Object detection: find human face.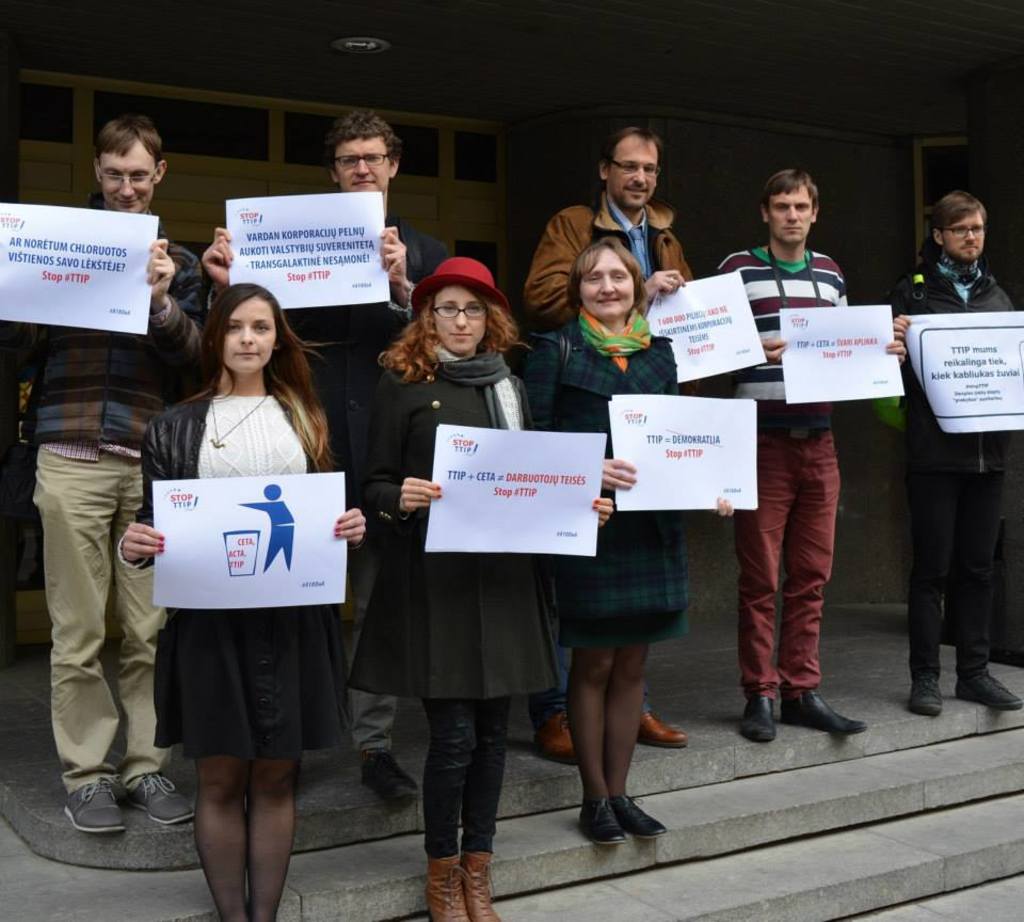
[left=337, top=139, right=394, bottom=193].
